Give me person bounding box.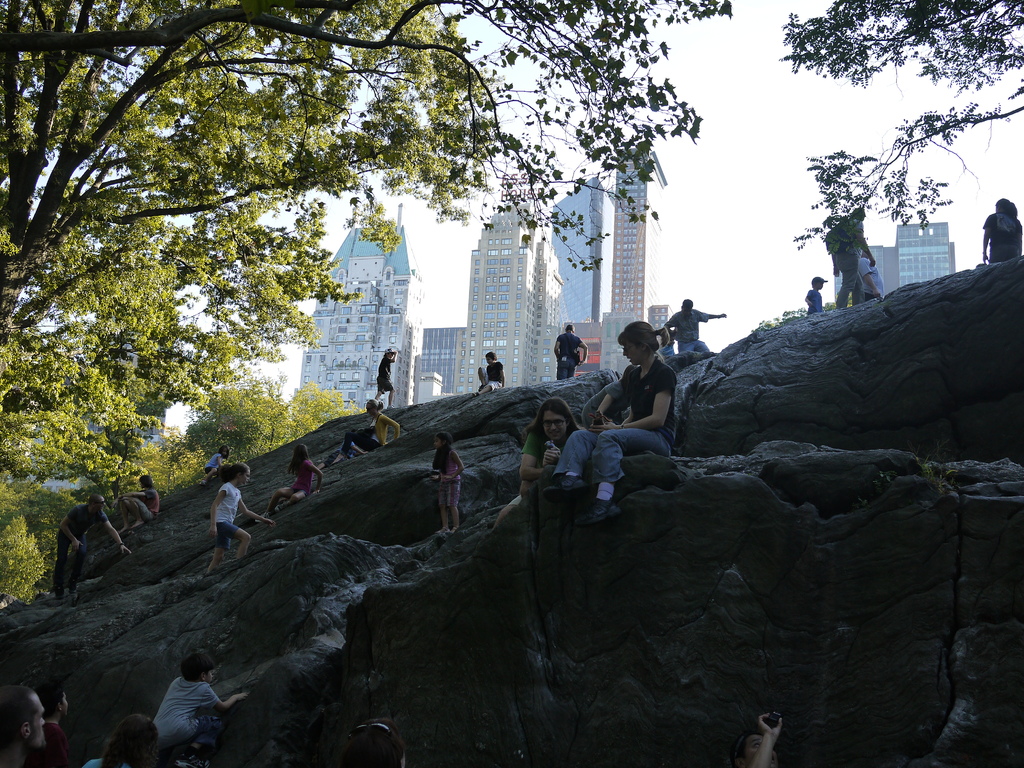
734,705,779,767.
